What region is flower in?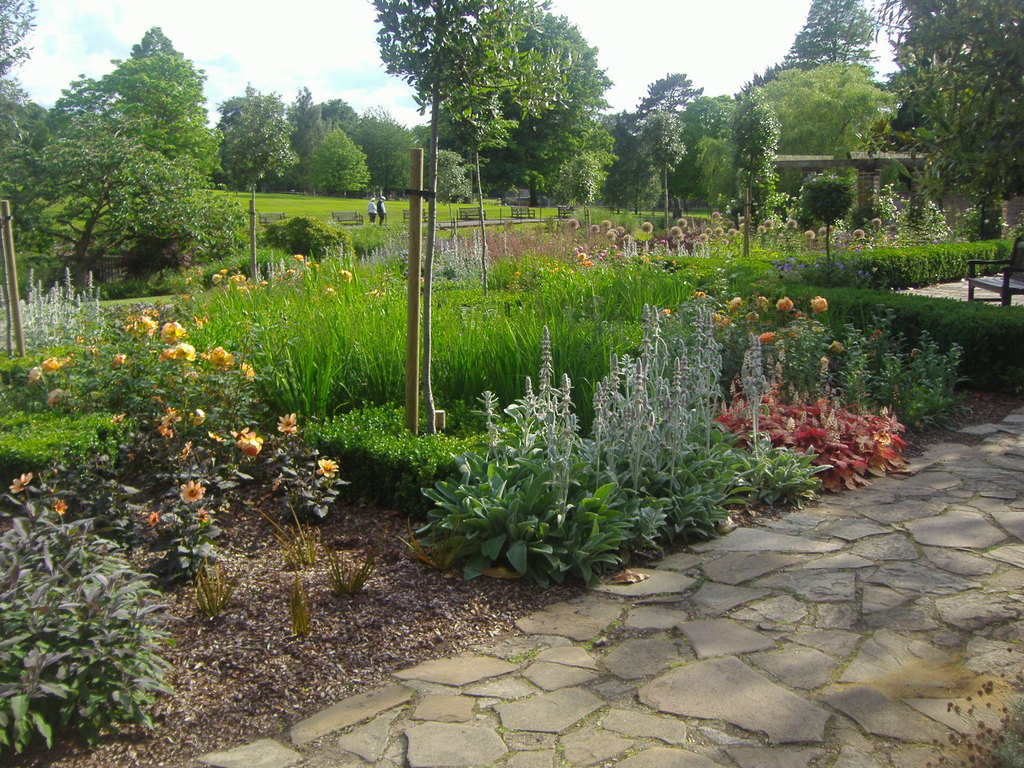
756, 331, 771, 340.
